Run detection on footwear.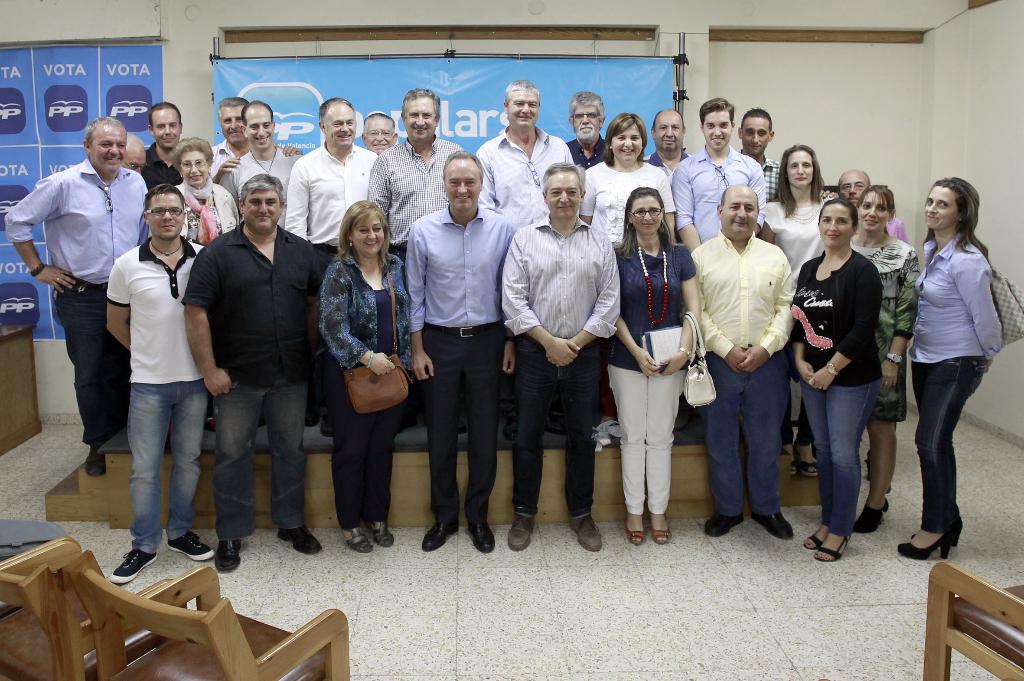
Result: <box>84,447,106,481</box>.
